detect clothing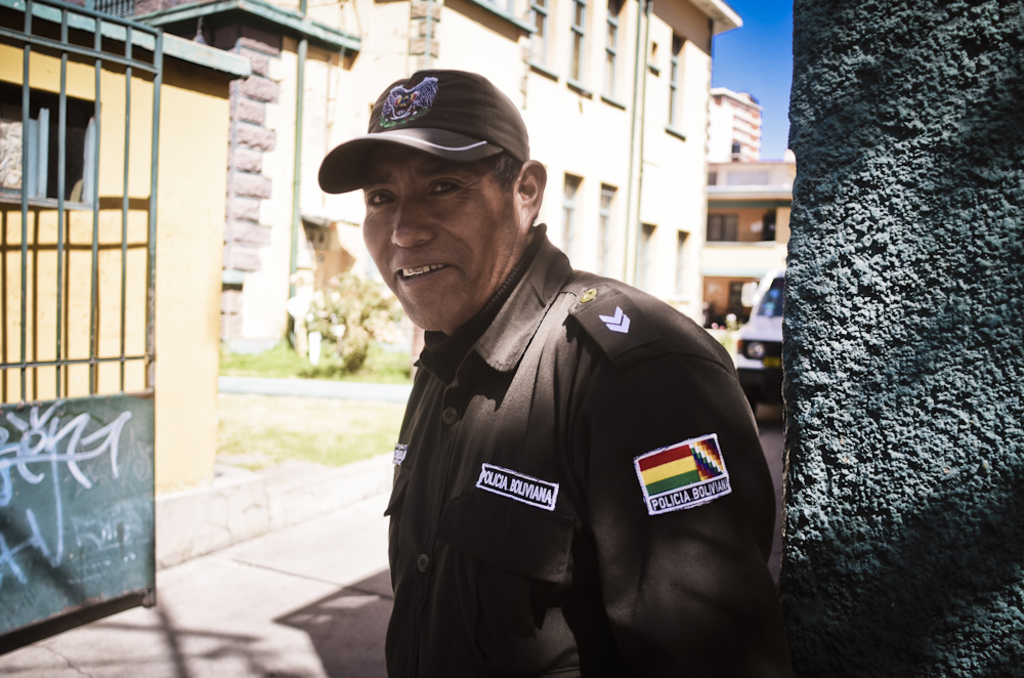
[x1=381, y1=220, x2=780, y2=677]
